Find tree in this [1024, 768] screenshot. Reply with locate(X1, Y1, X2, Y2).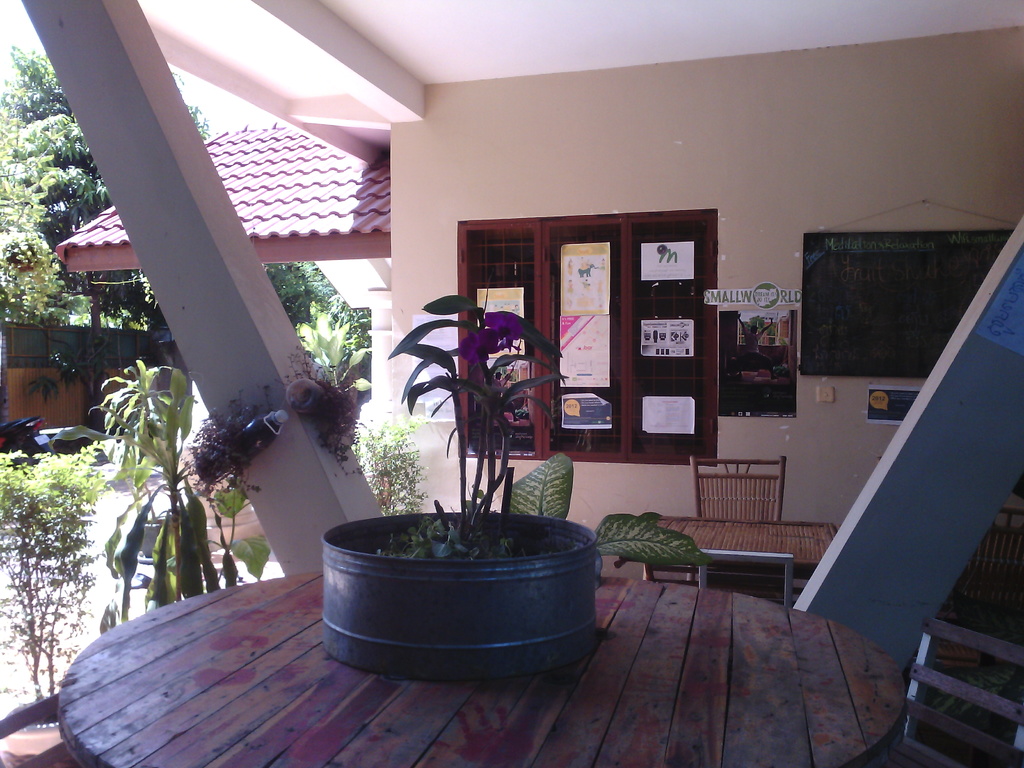
locate(0, 42, 343, 323).
